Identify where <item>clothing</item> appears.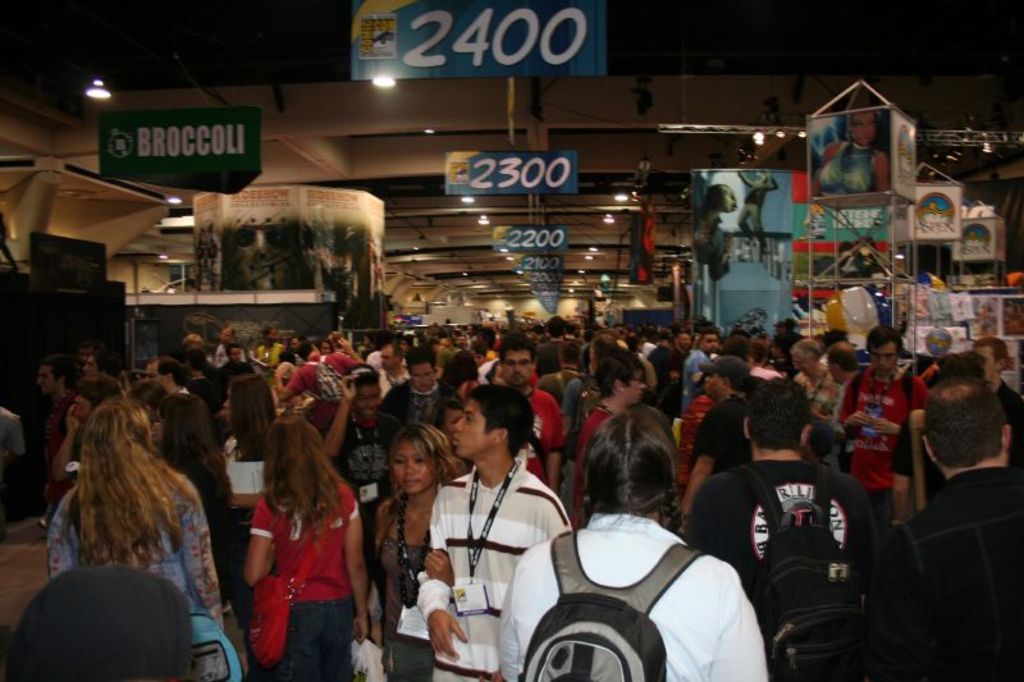
Appears at select_region(666, 344, 709, 403).
